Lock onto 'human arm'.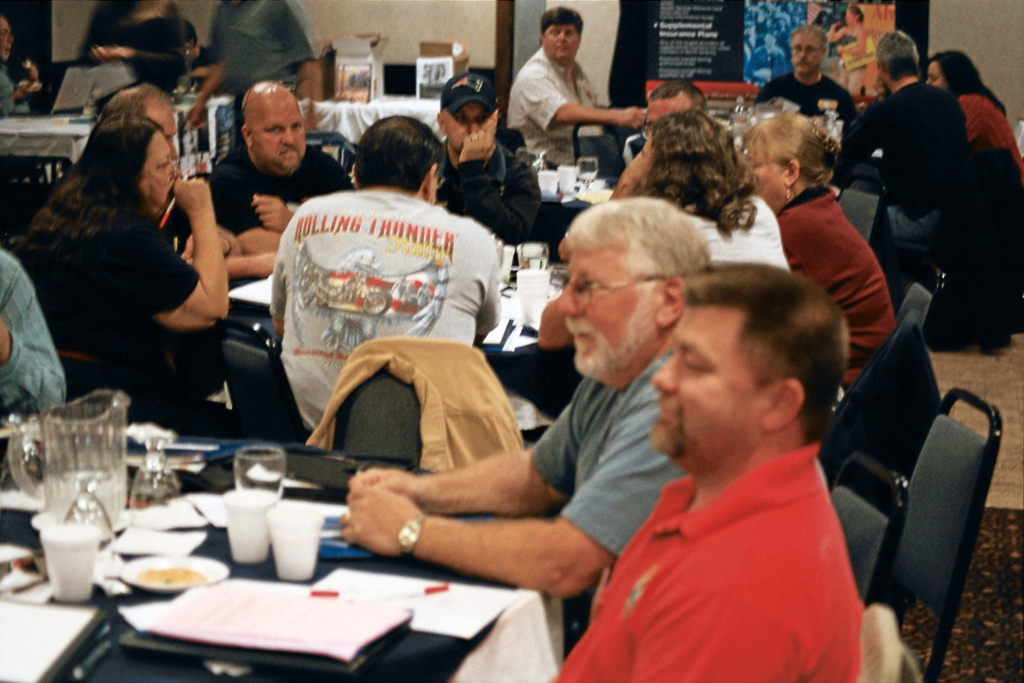
Locked: 251/158/356/228.
